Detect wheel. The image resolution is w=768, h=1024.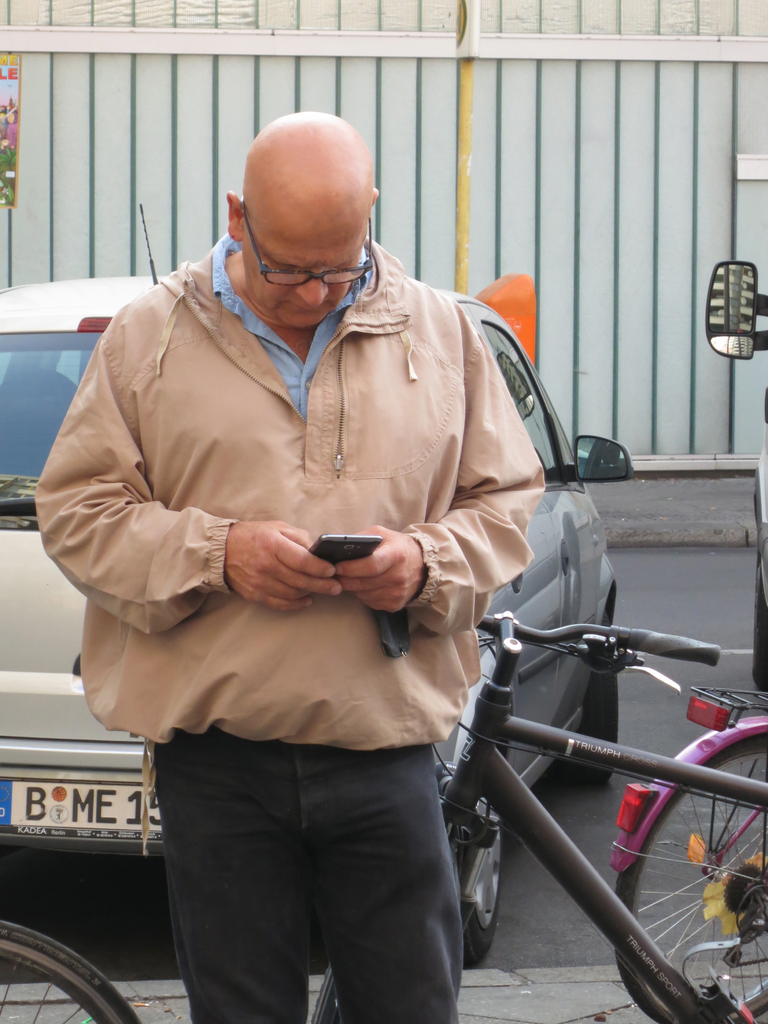
456 799 501 965.
